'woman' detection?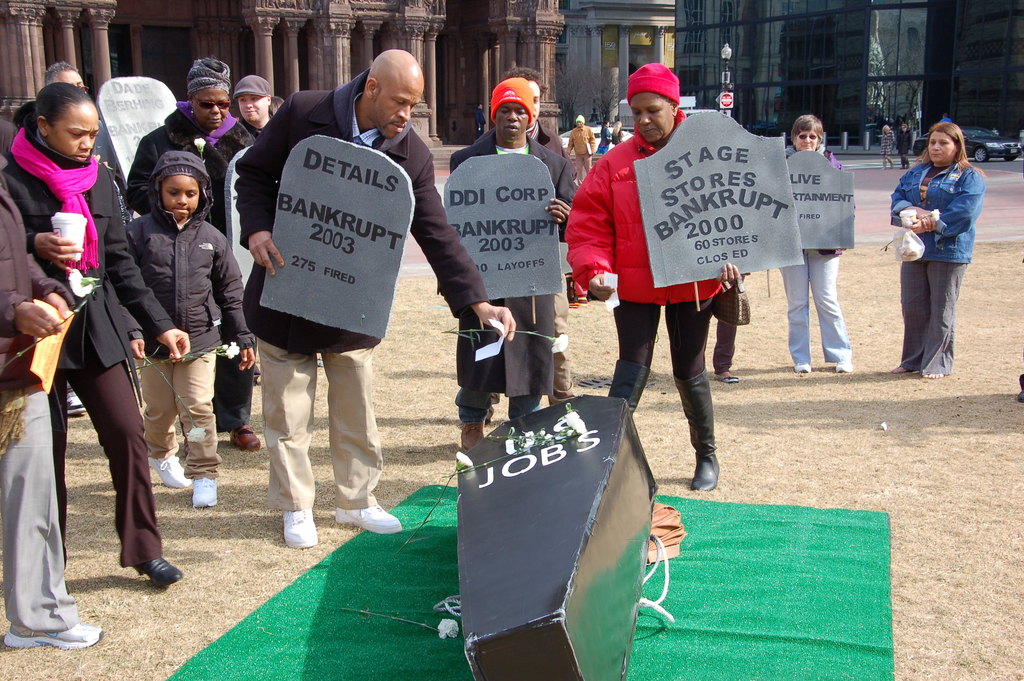
left=887, top=113, right=977, bottom=370
